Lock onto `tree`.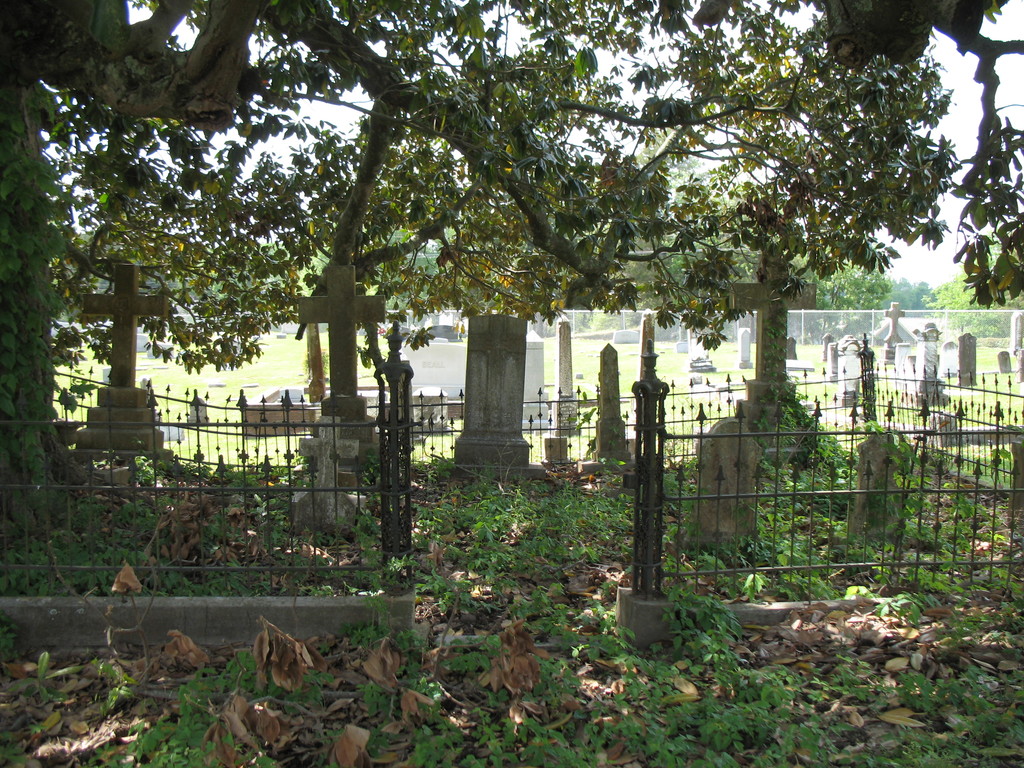
Locked: rect(918, 218, 1023, 337).
